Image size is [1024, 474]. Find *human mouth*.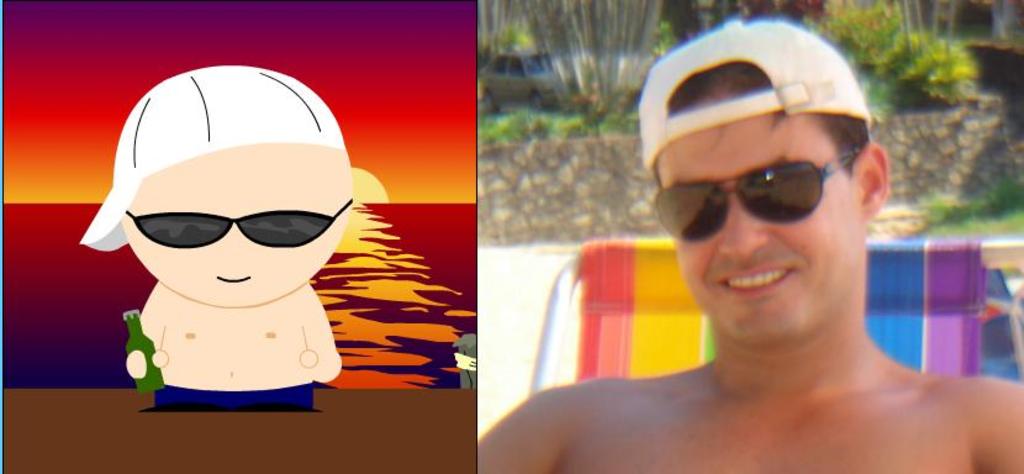
<region>216, 273, 250, 286</region>.
